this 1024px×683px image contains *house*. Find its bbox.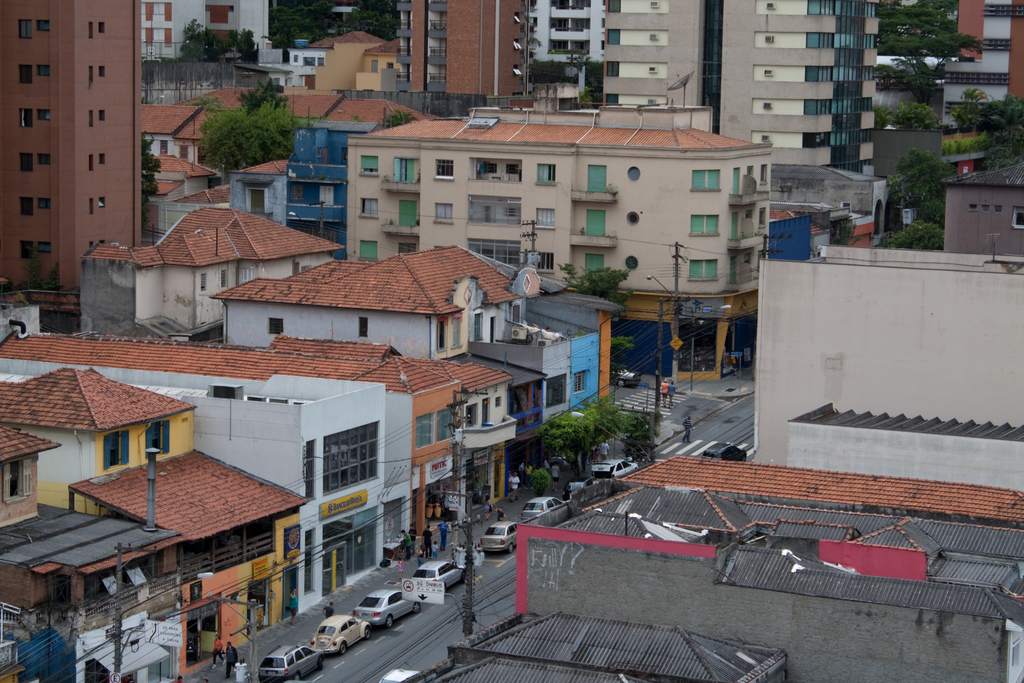
[505, 284, 629, 413].
